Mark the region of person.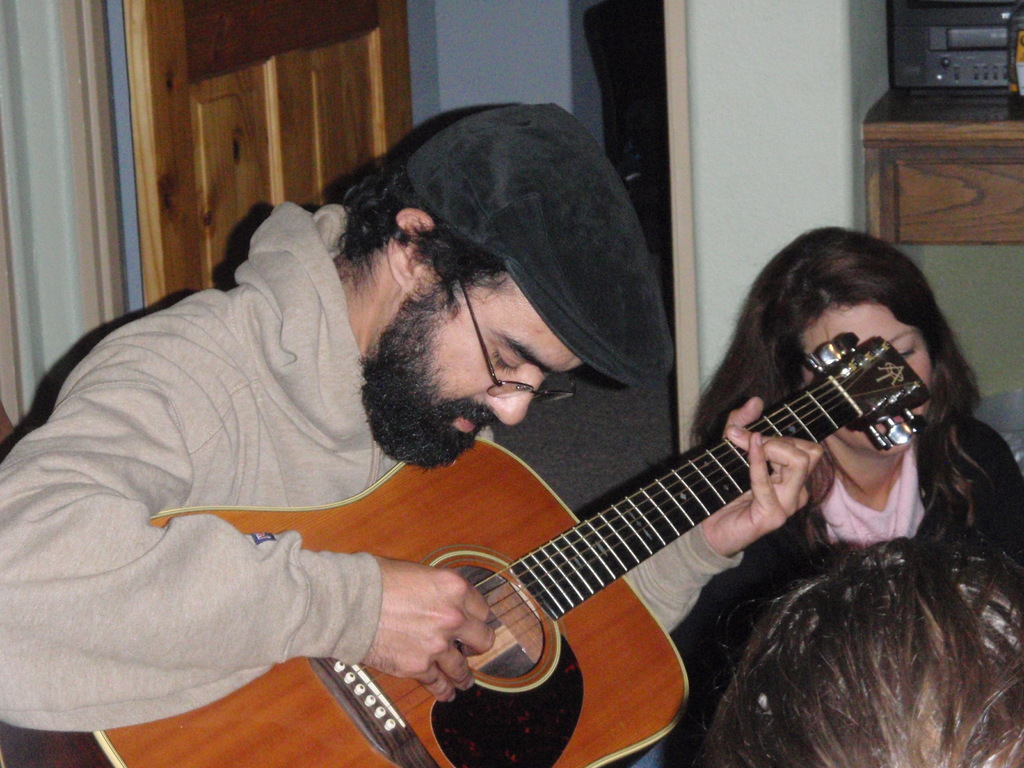
Region: Rect(705, 534, 1023, 767).
